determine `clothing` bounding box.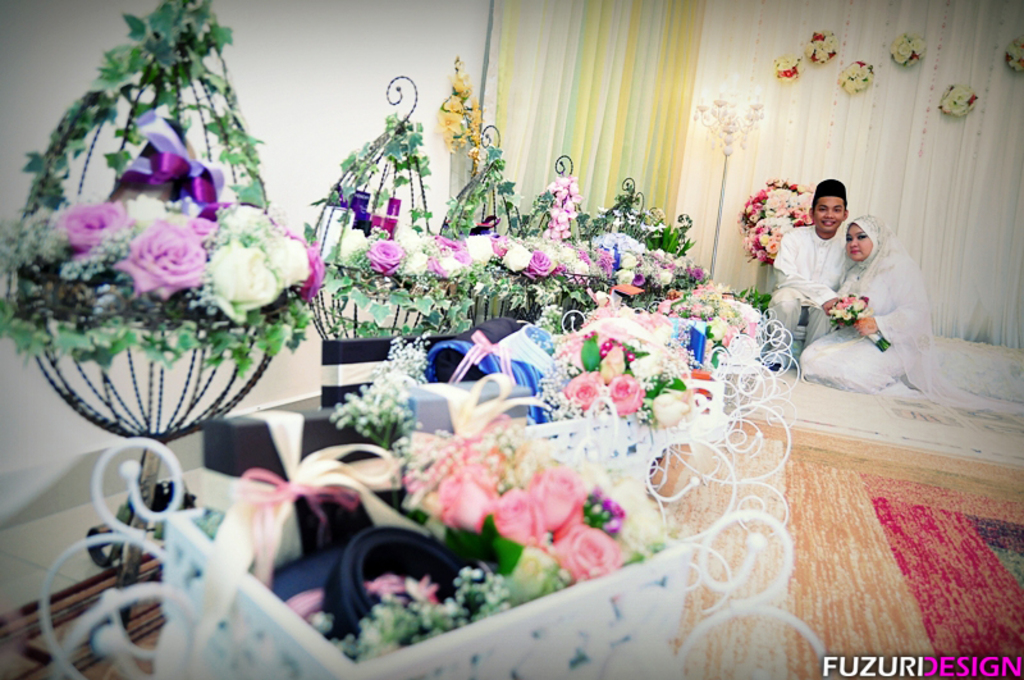
Determined: Rect(797, 215, 1023, 416).
